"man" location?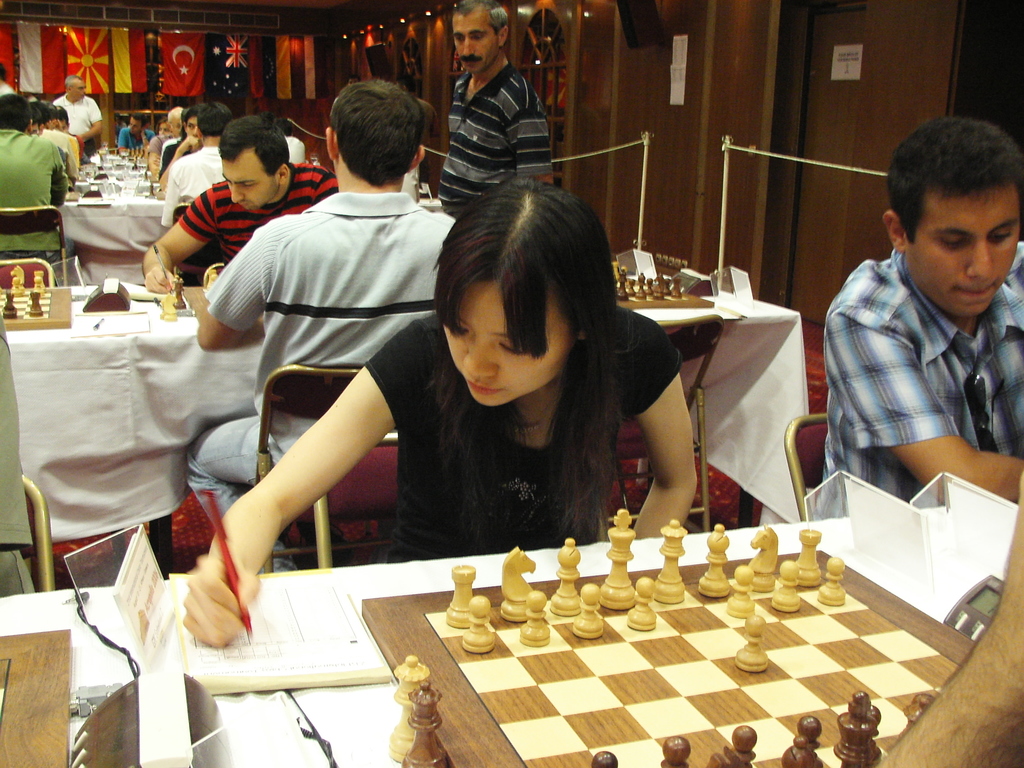
159 102 246 234
